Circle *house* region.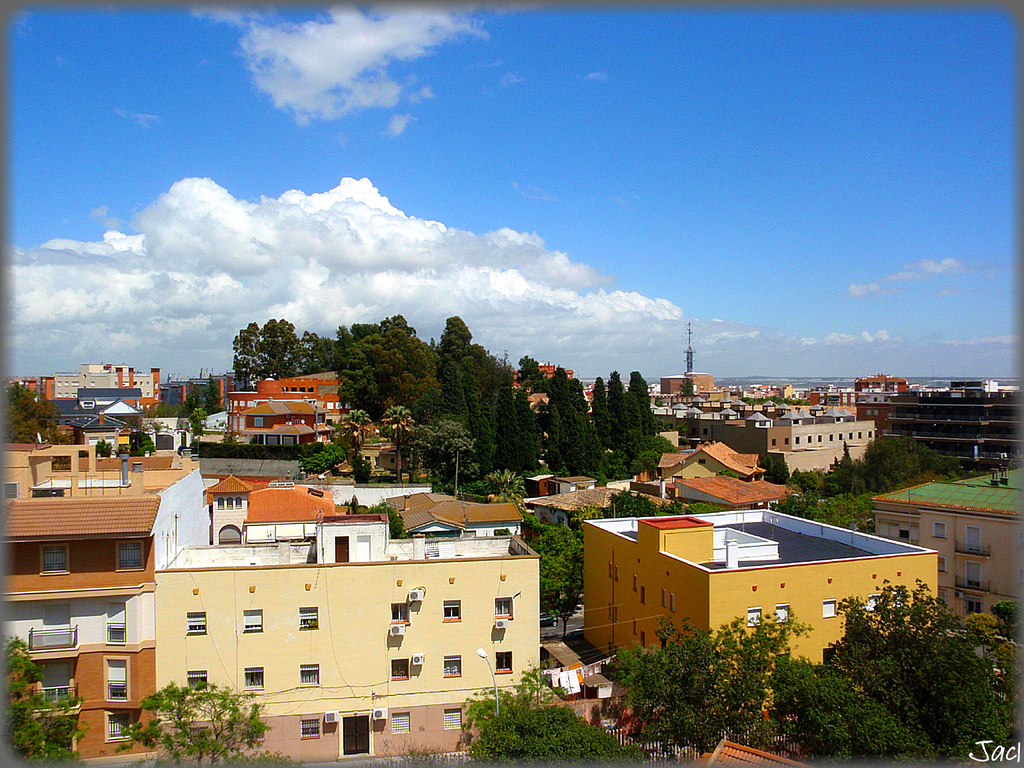
Region: l=525, t=471, r=632, b=535.
